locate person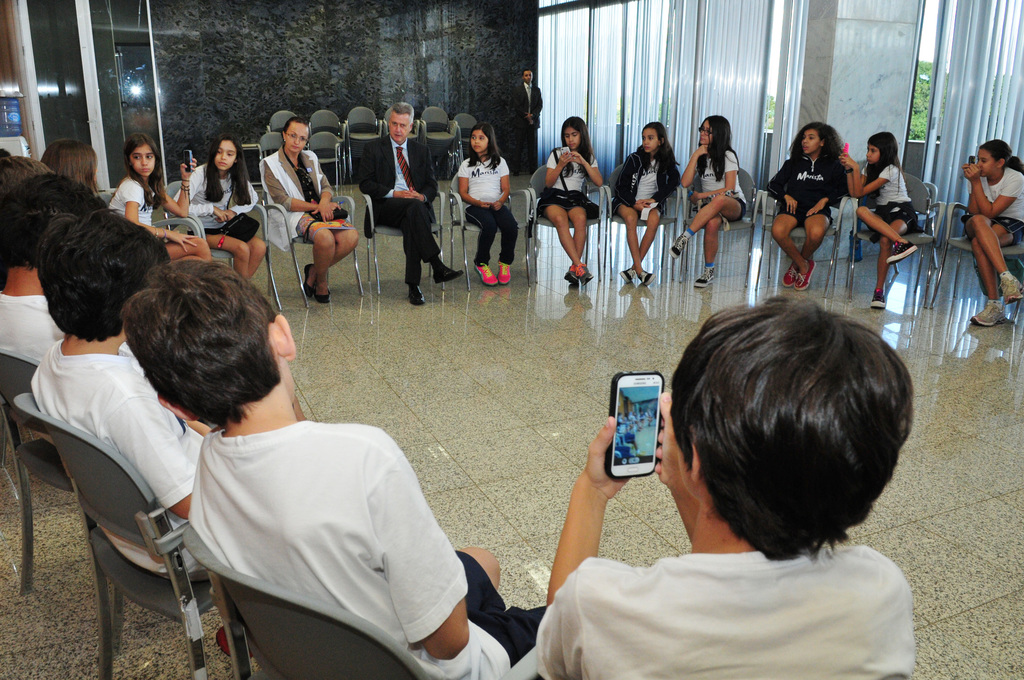
{"x1": 957, "y1": 138, "x2": 1023, "y2": 324}
